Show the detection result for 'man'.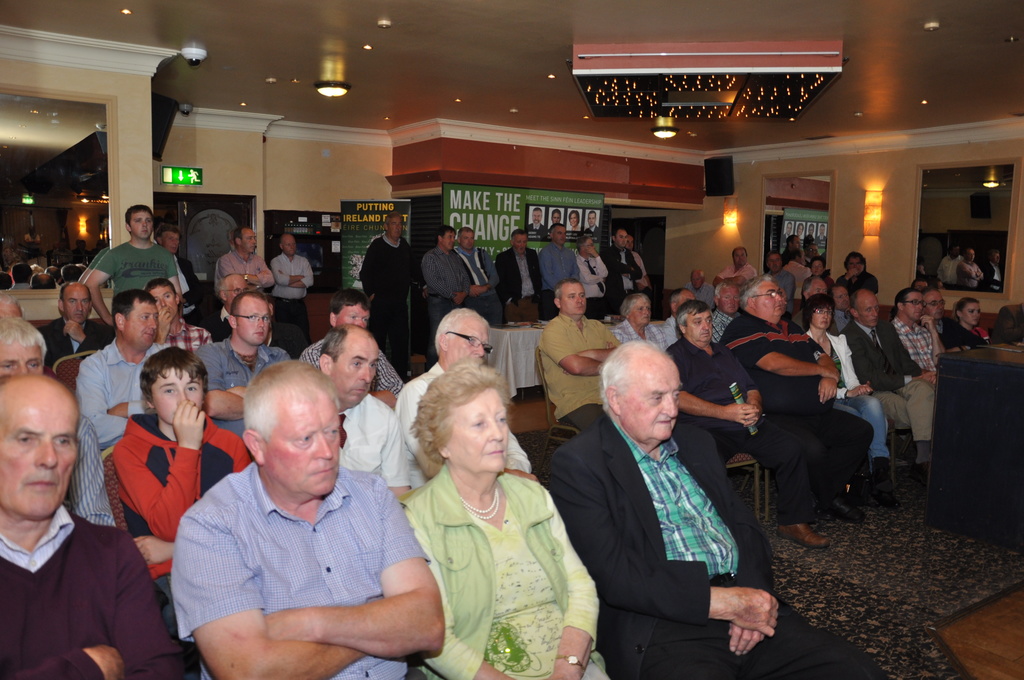
rect(716, 245, 755, 312).
